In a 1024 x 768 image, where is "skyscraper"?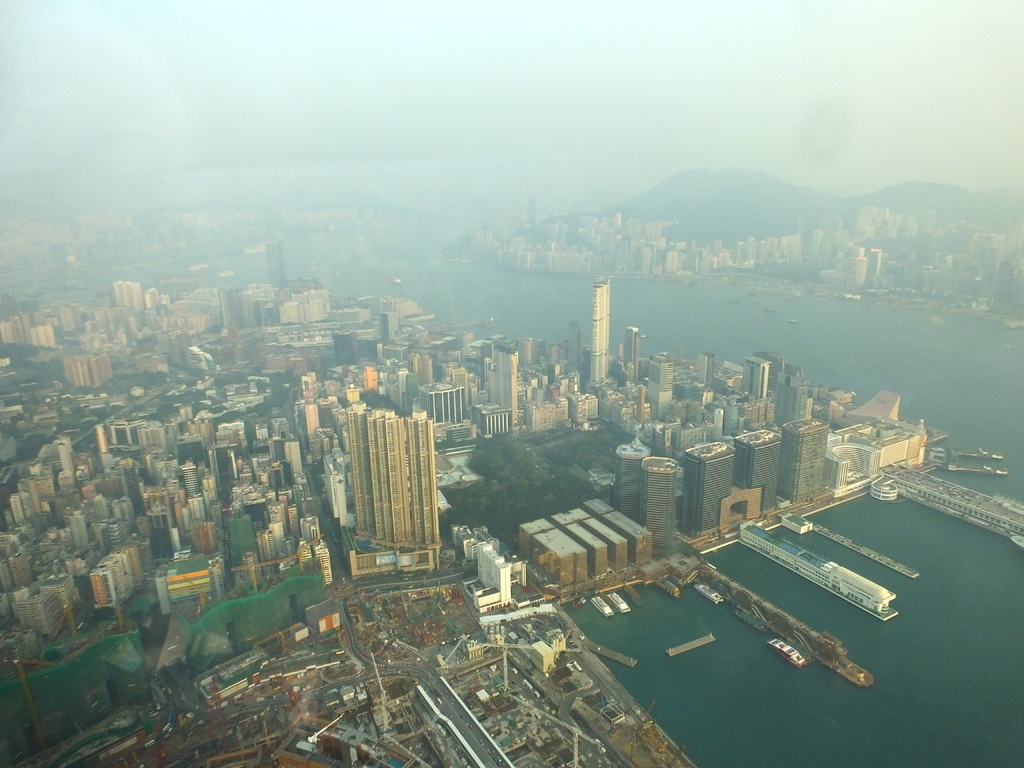
685:440:737:533.
